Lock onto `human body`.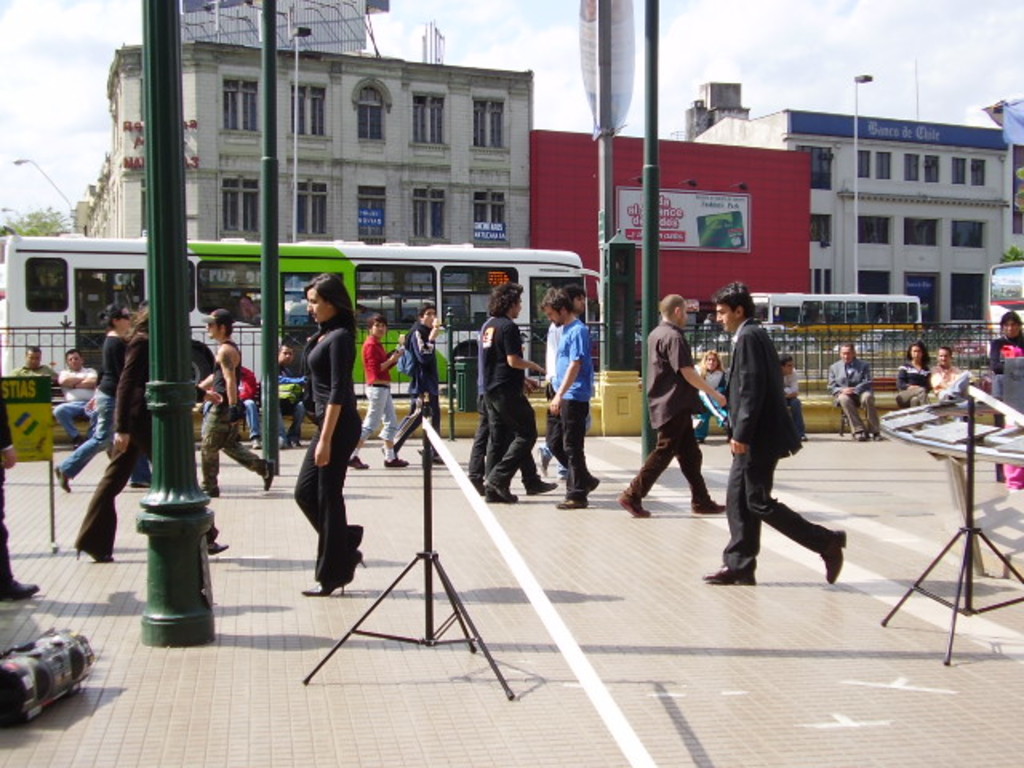
Locked: l=704, t=278, r=846, b=582.
